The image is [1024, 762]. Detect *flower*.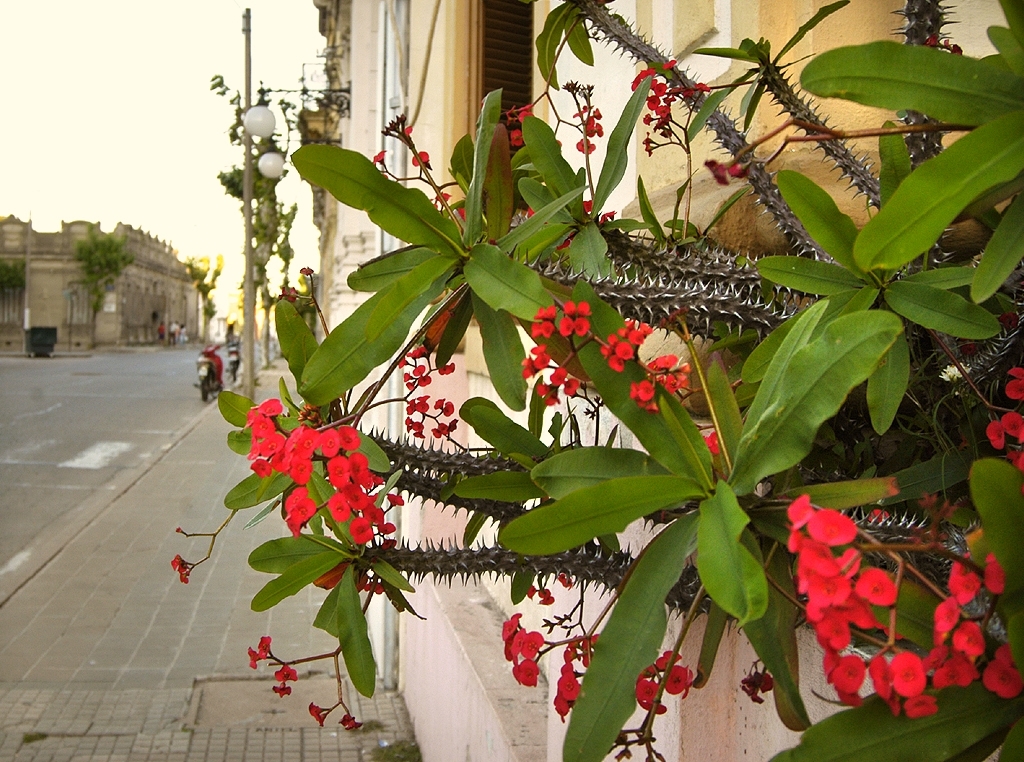
Detection: left=538, top=584, right=551, bottom=598.
